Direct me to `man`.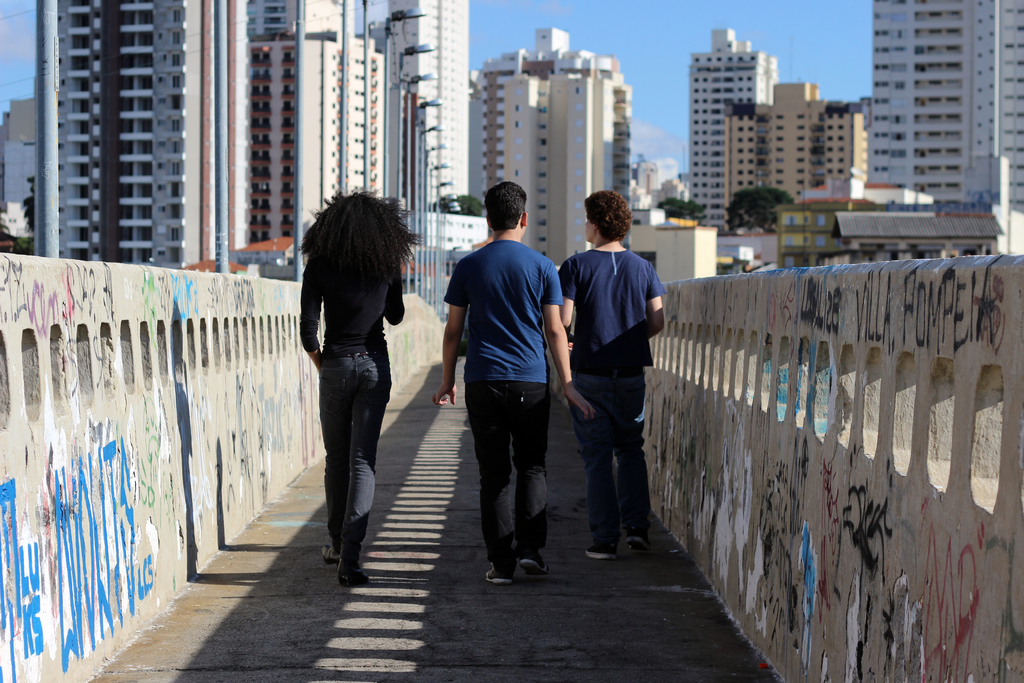
Direction: x1=555 y1=198 x2=664 y2=561.
